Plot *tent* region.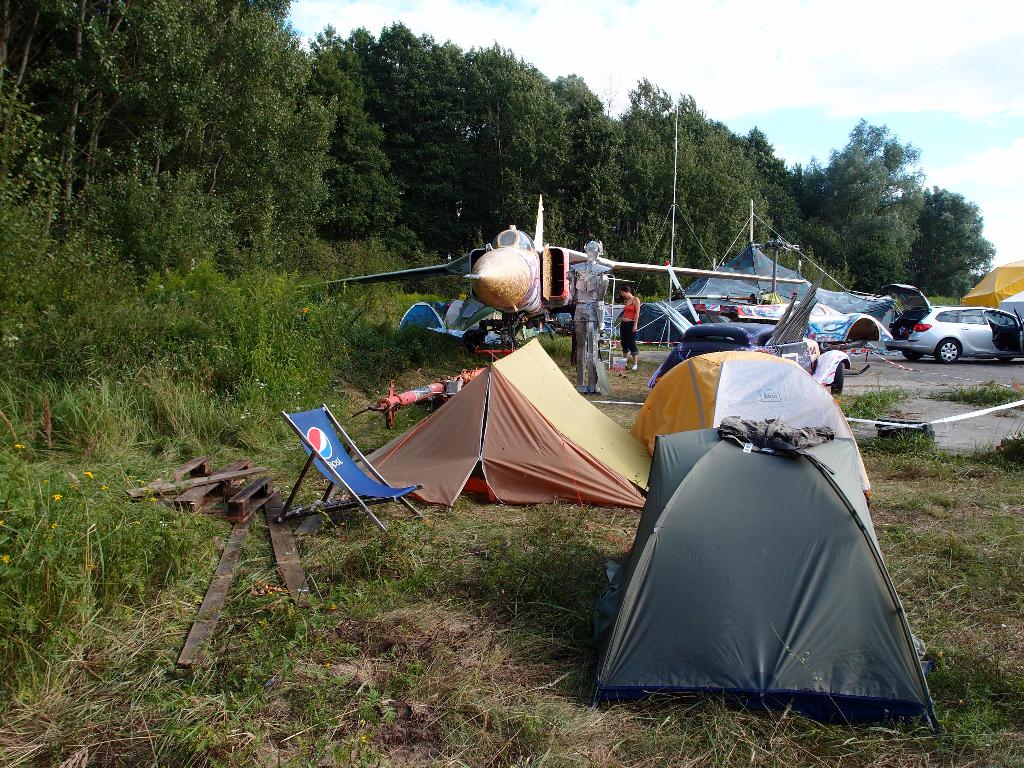
Plotted at [left=624, top=348, right=866, bottom=508].
